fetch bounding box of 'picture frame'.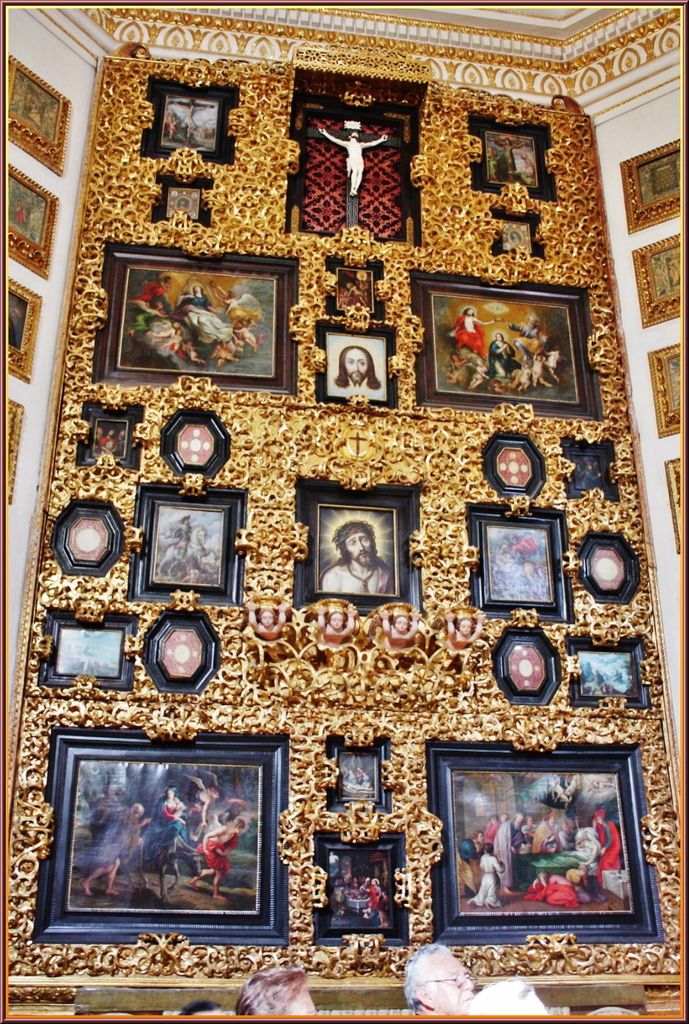
Bbox: region(141, 609, 220, 691).
